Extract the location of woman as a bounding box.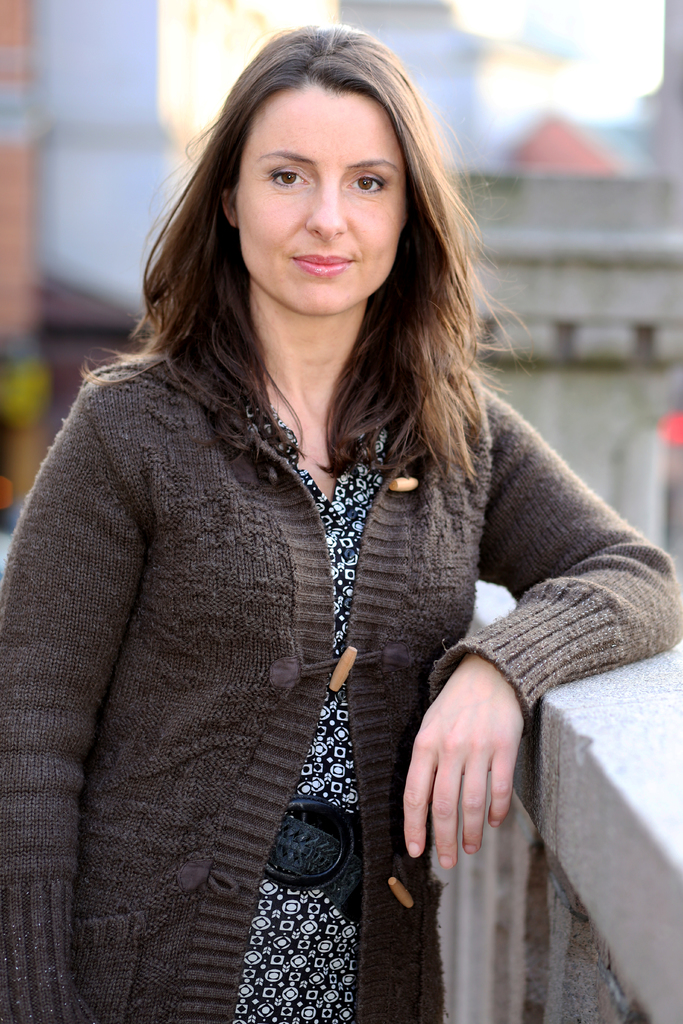
20 36 652 1011.
